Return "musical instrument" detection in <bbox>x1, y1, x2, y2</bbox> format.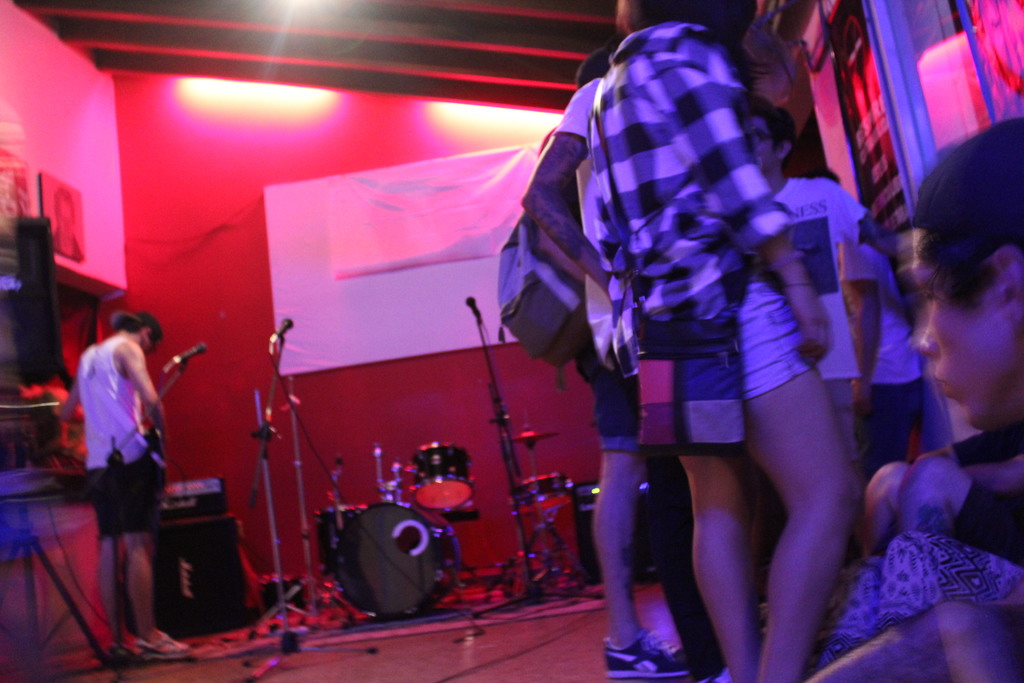
<bbox>511, 469, 576, 509</bbox>.
